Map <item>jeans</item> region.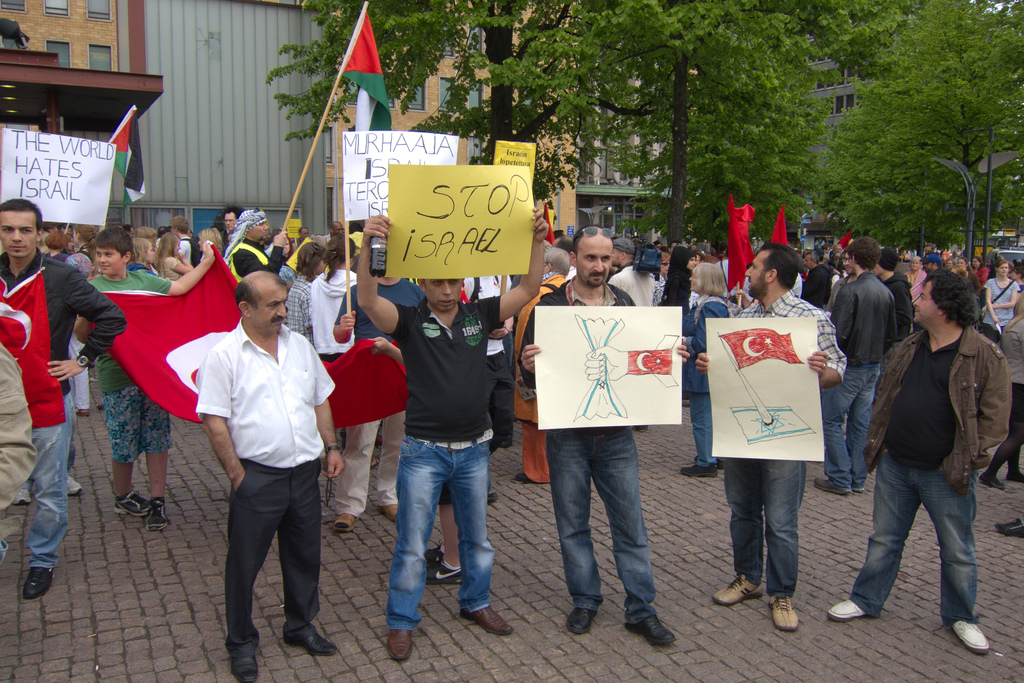
Mapped to bbox=[848, 454, 979, 627].
